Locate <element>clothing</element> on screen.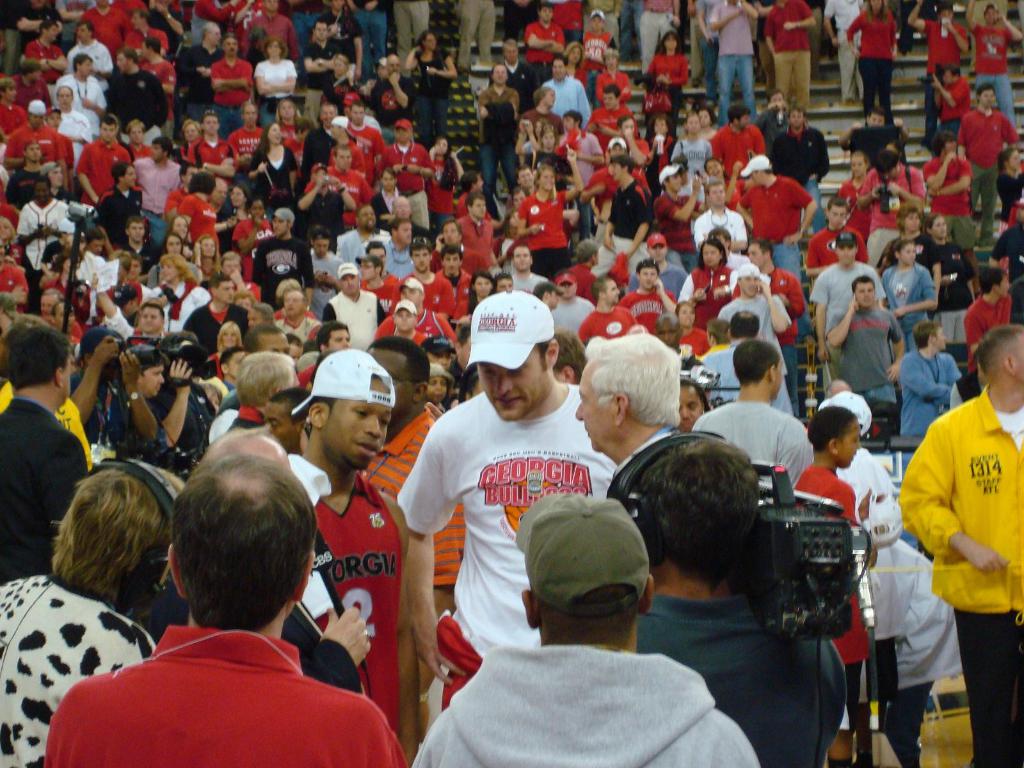
On screen at detection(829, 303, 906, 387).
